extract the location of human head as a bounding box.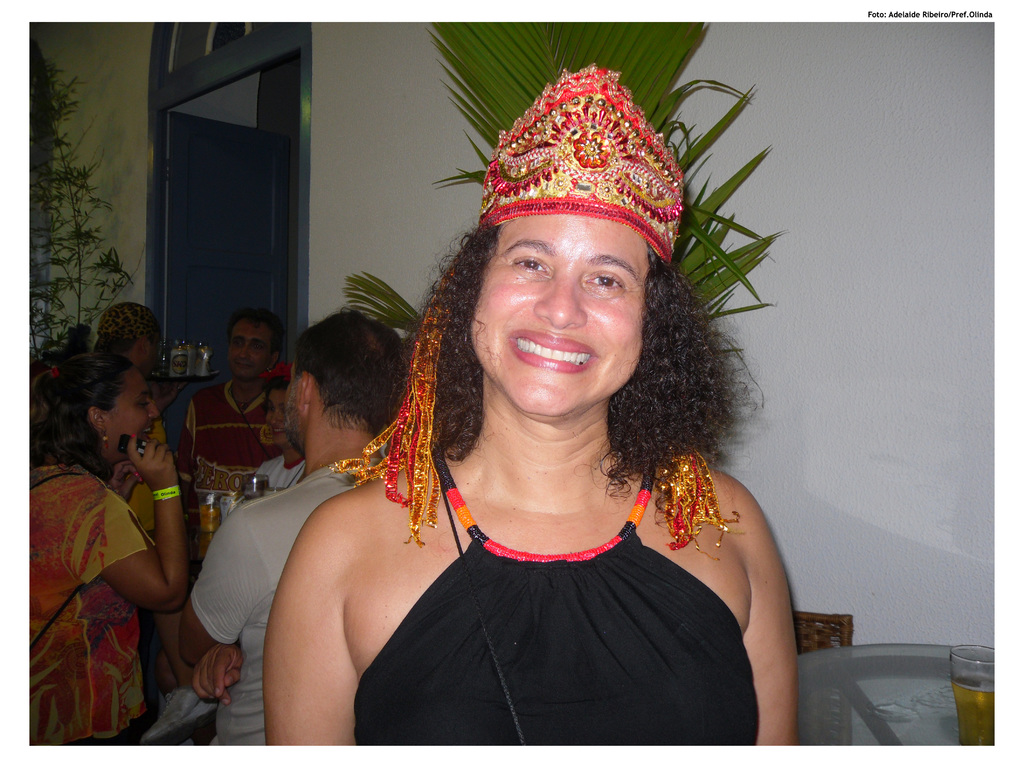
<region>29, 355, 163, 476</region>.
